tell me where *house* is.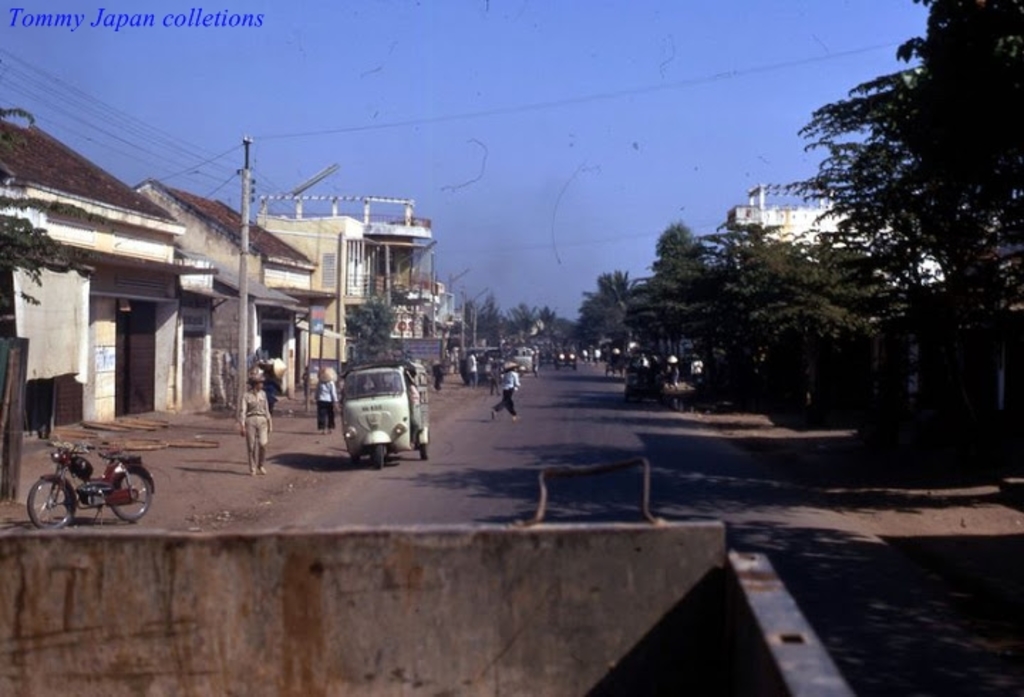
*house* is at Rect(728, 196, 917, 279).
